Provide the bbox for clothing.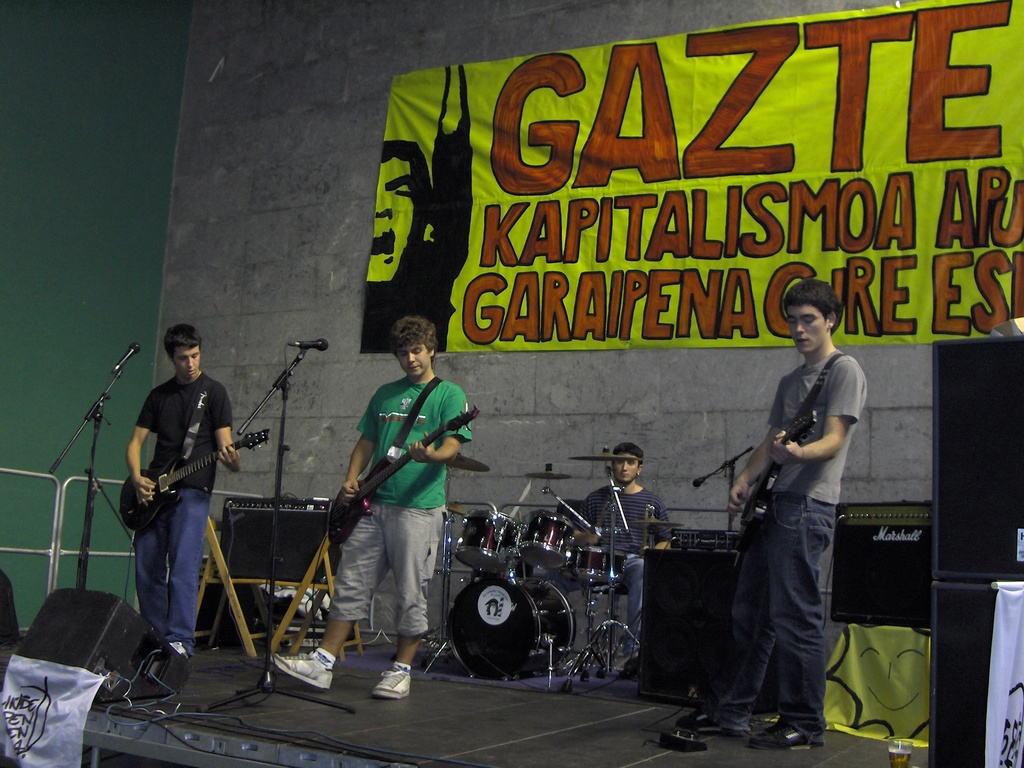
(544,486,676,653).
